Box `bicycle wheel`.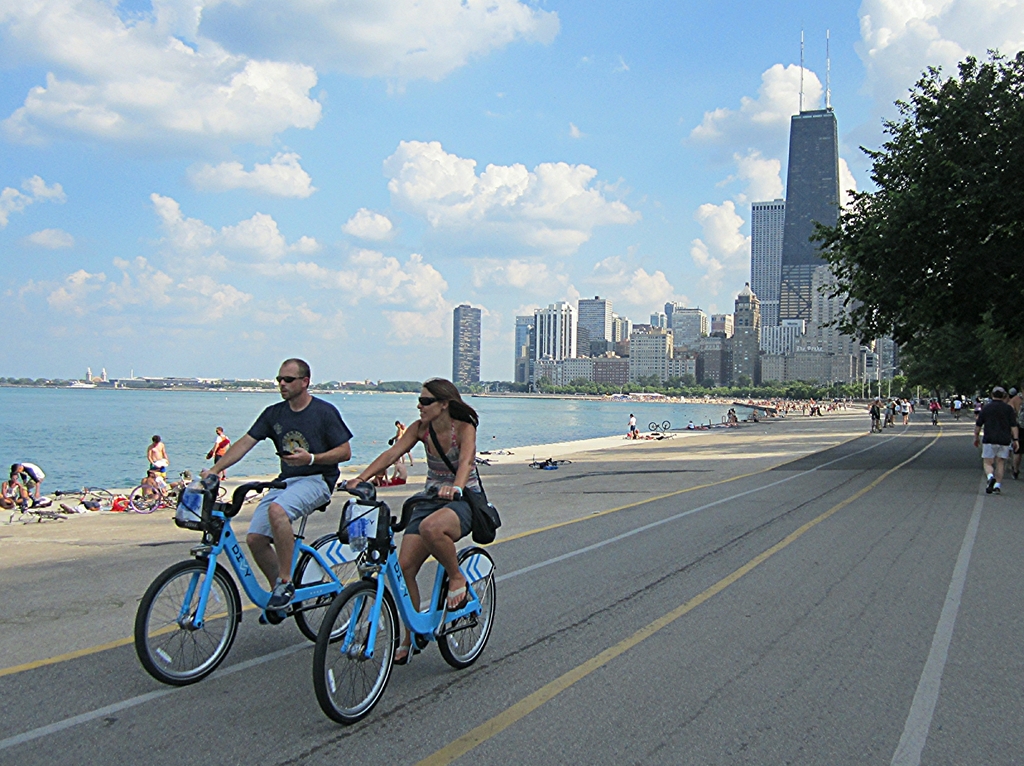
{"x1": 662, "y1": 419, "x2": 671, "y2": 429}.
